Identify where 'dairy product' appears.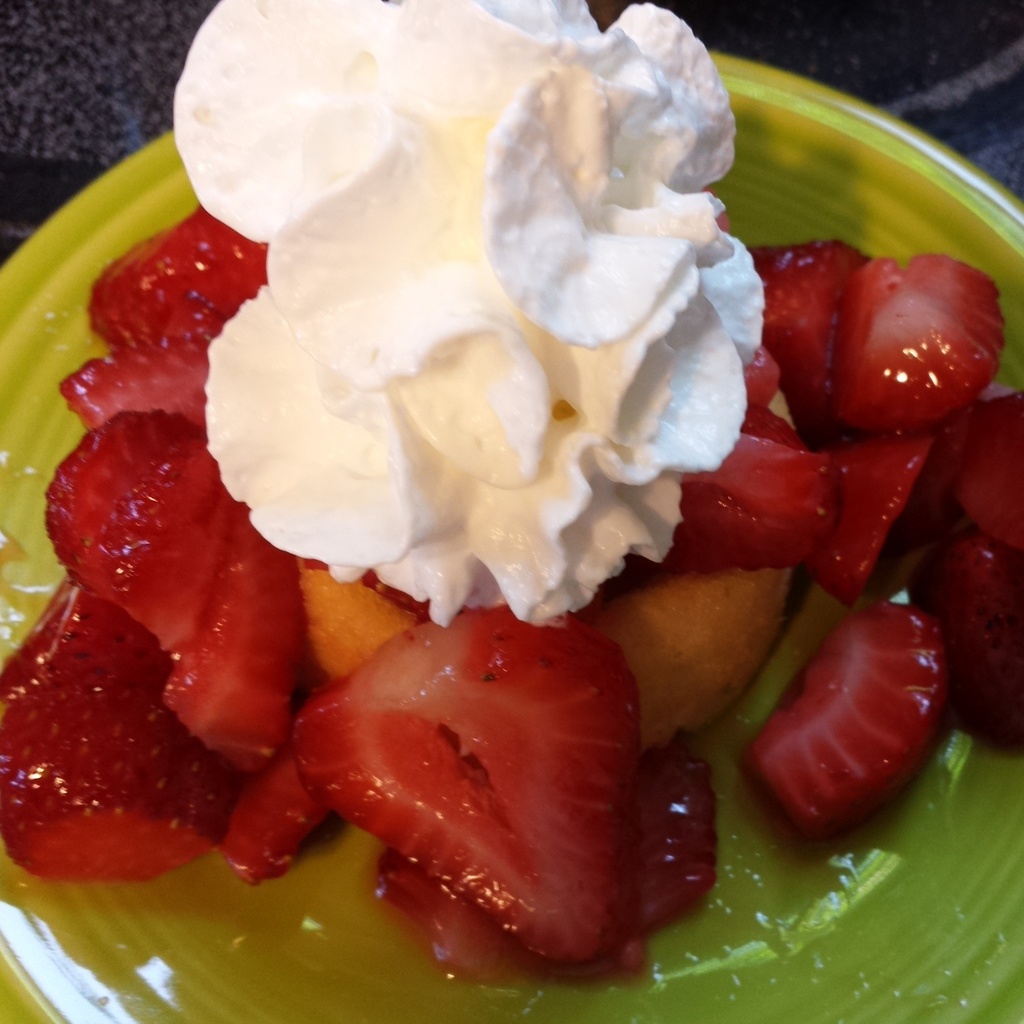
Appears at (x1=171, y1=0, x2=749, y2=626).
